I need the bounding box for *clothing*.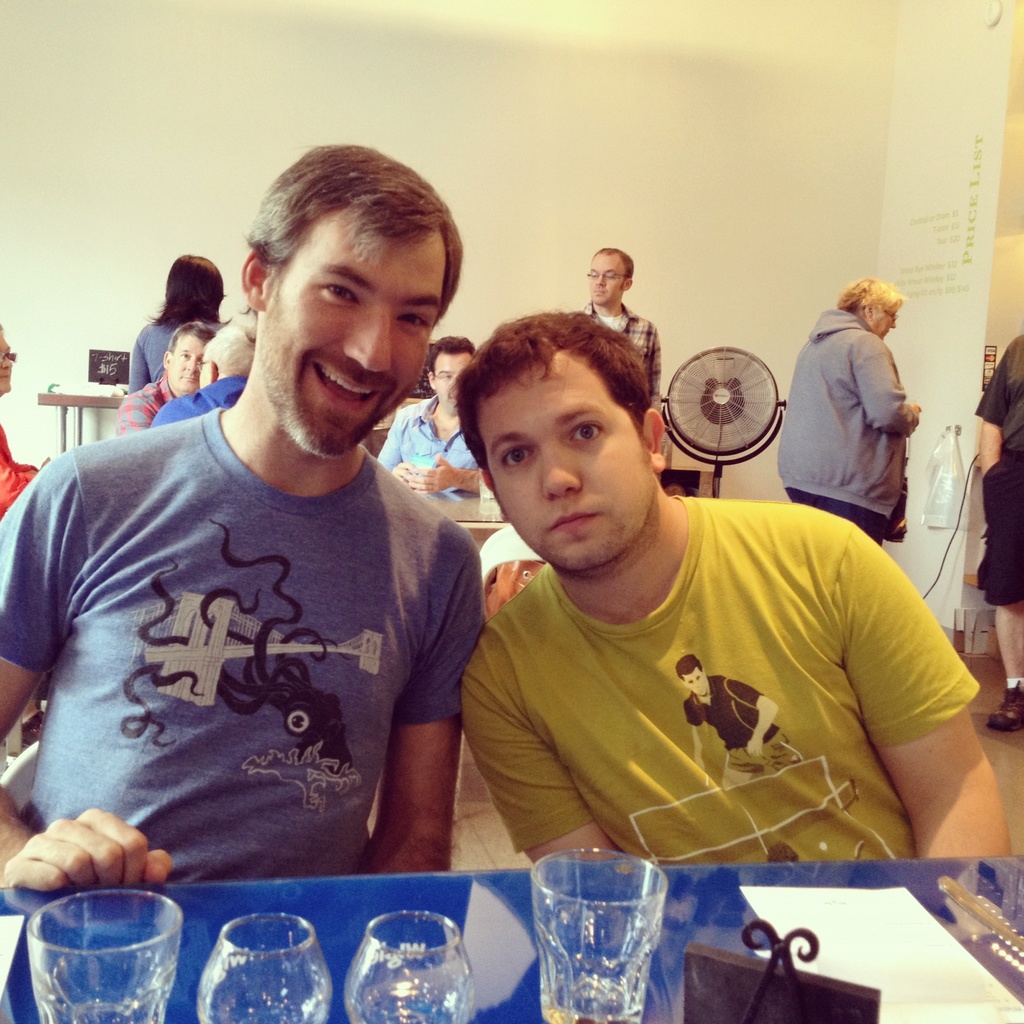
Here it is: x1=977 y1=330 x2=1023 y2=610.
